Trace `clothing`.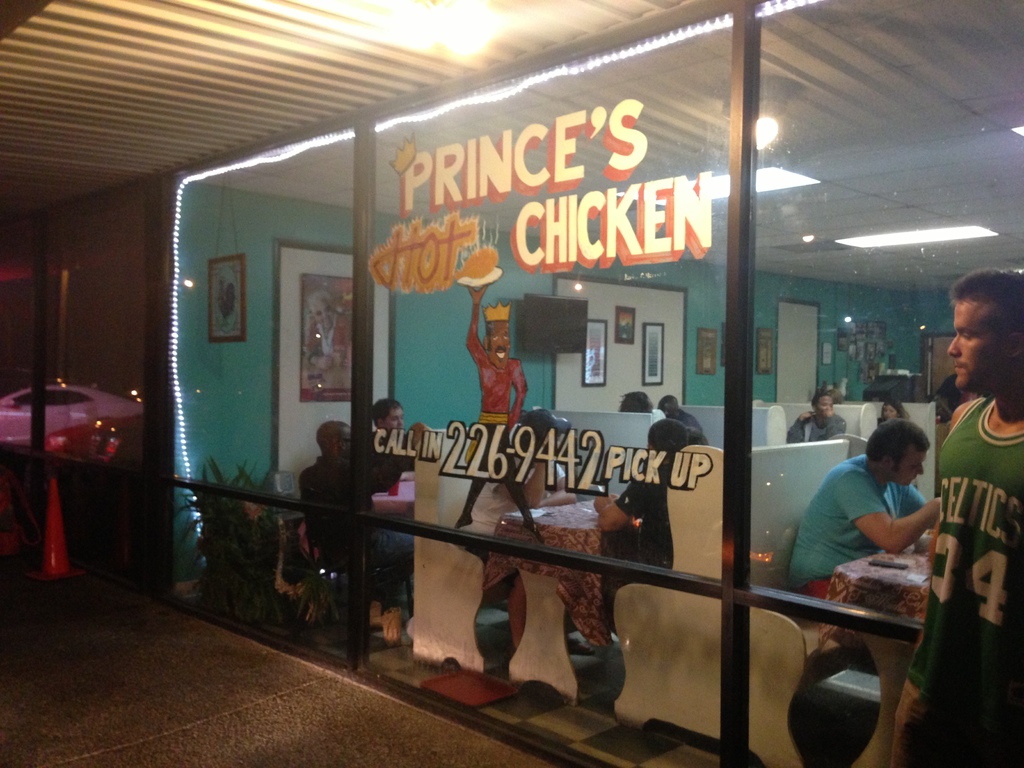
Traced to pyautogui.locateOnScreen(296, 454, 417, 612).
